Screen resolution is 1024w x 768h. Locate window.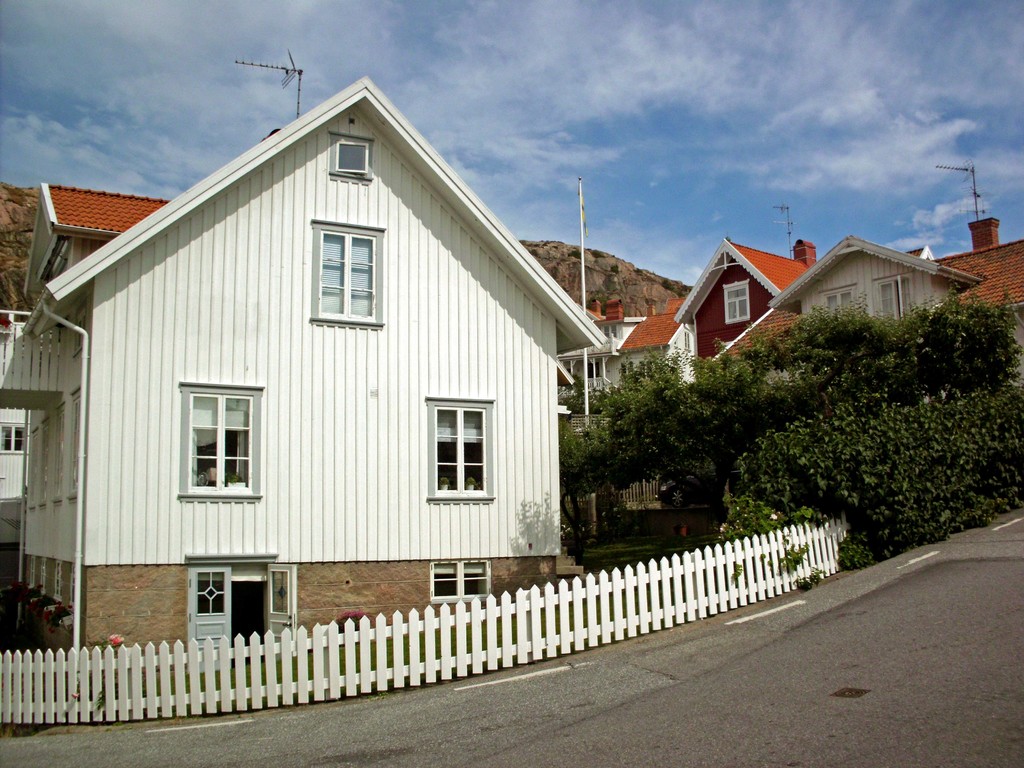
bbox(40, 419, 52, 501).
